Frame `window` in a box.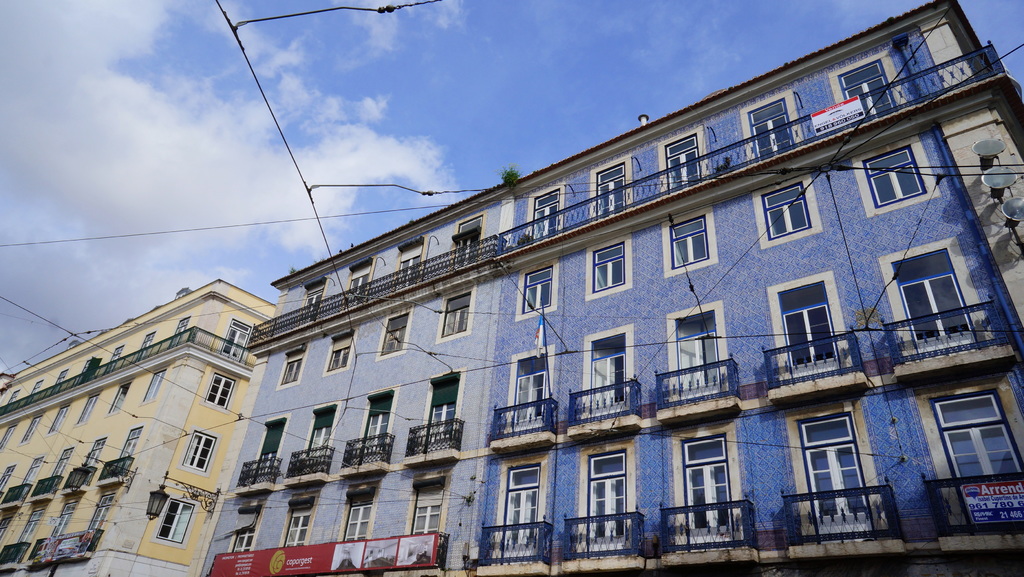
rect(678, 435, 735, 544).
